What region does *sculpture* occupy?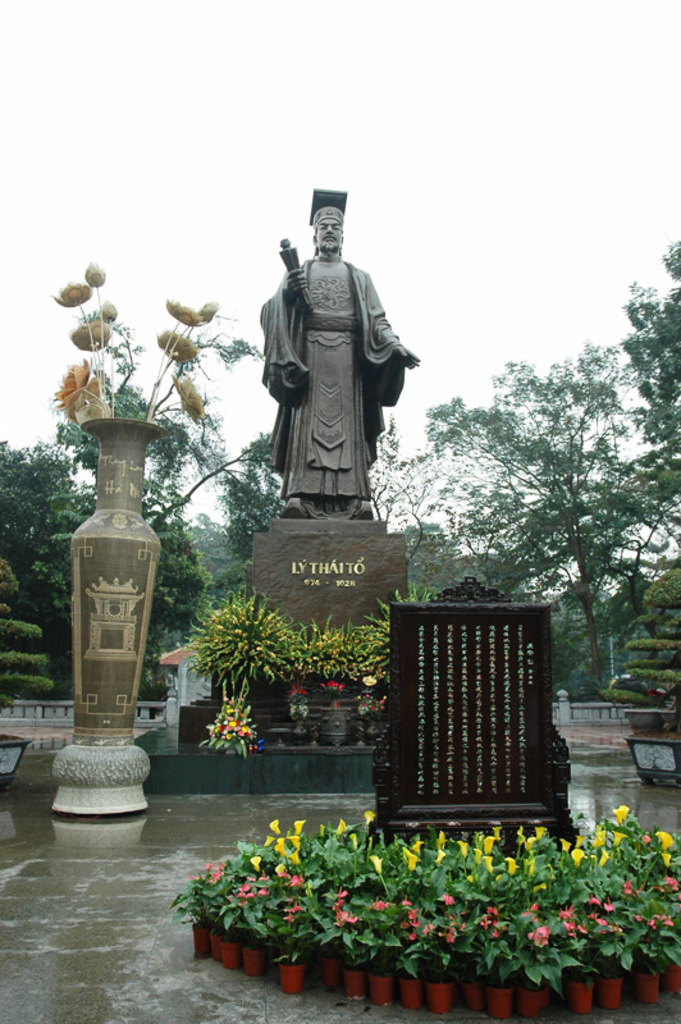
<region>247, 204, 420, 532</region>.
